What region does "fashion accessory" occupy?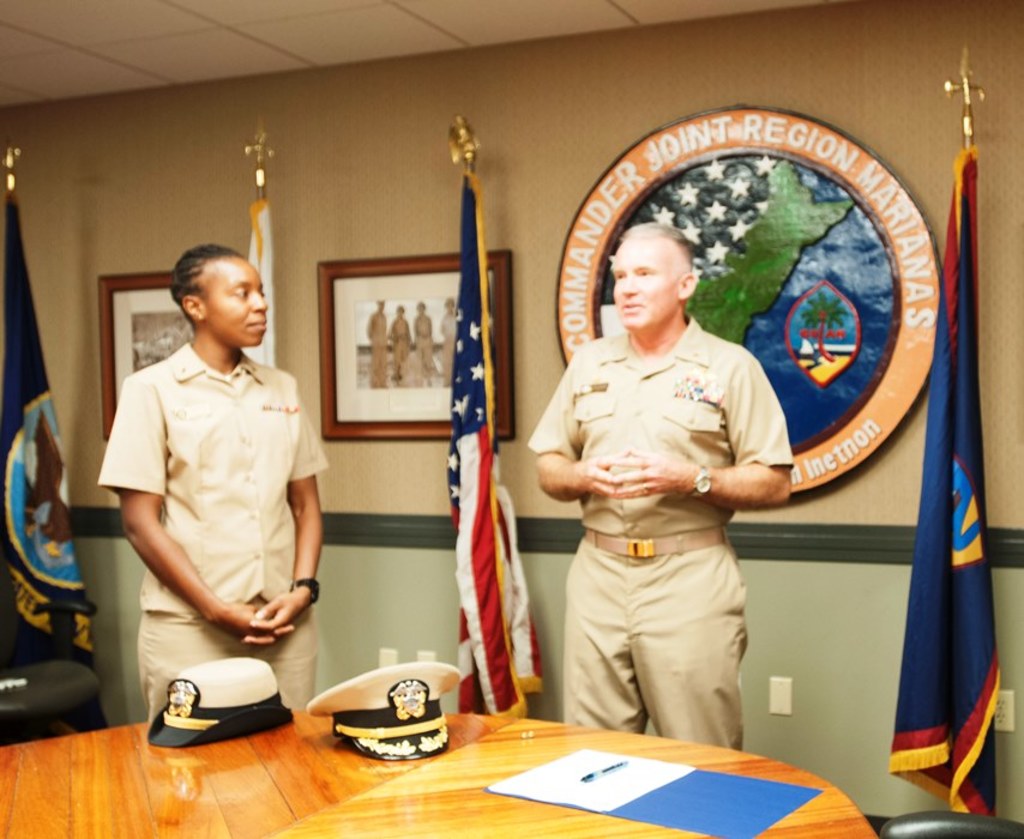
region(685, 463, 712, 502).
